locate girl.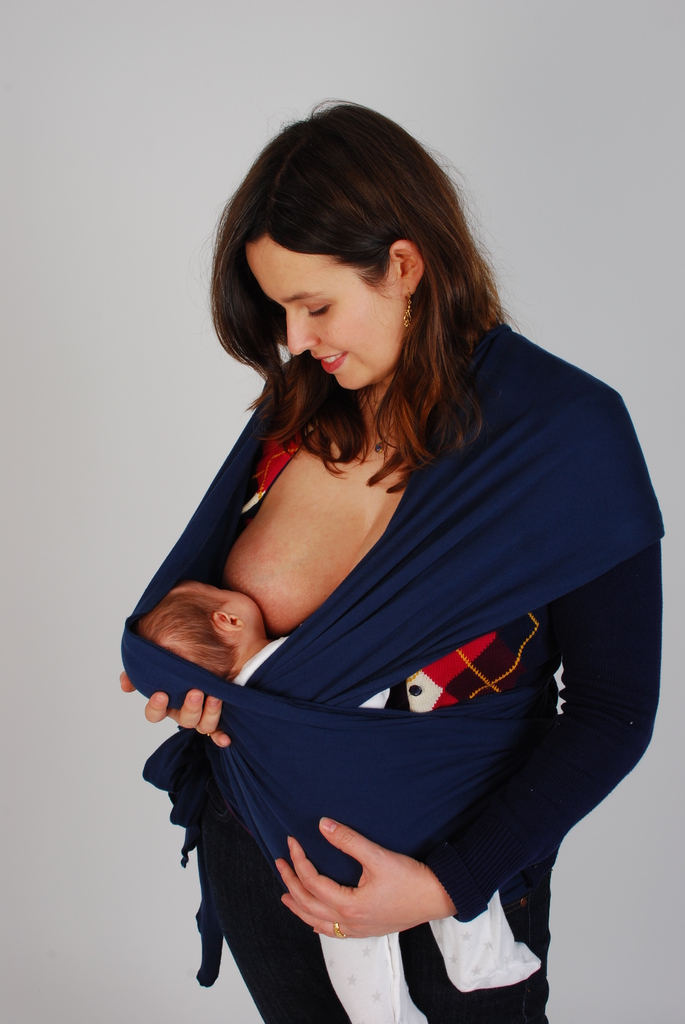
Bounding box: 119 90 668 1023.
